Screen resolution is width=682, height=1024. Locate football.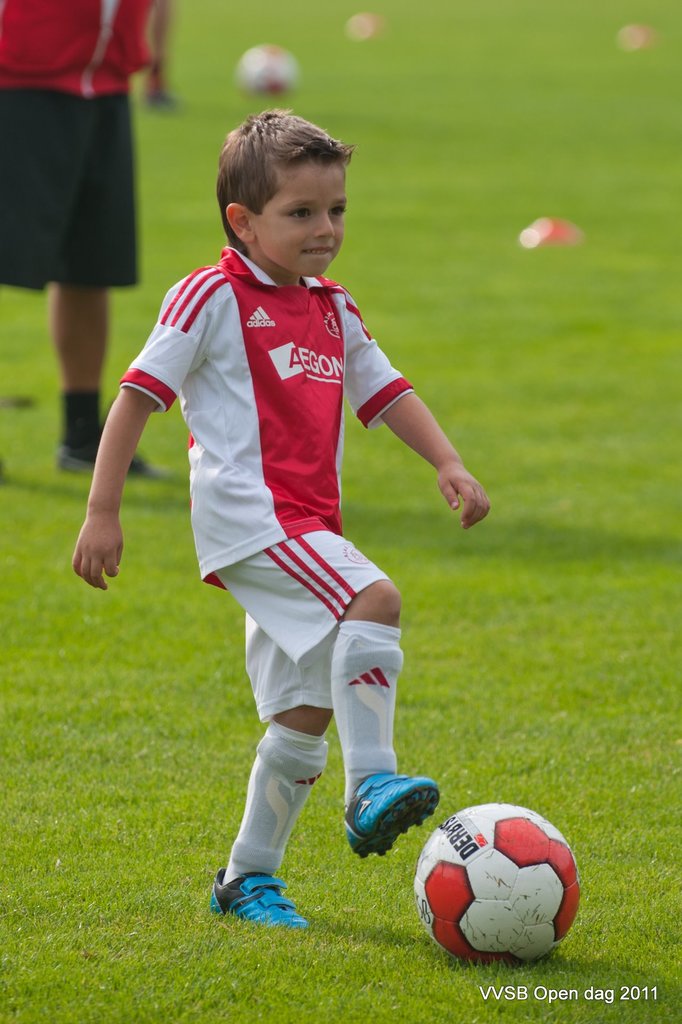
(415, 801, 582, 964).
